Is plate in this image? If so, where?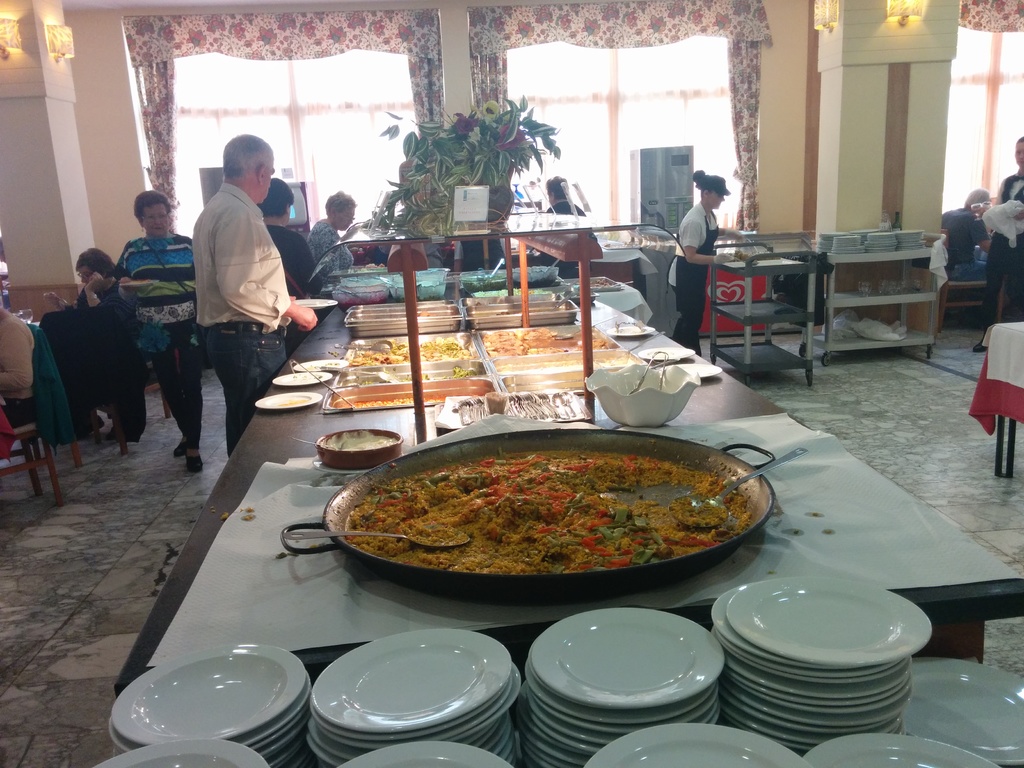
Yes, at detection(97, 739, 266, 767).
